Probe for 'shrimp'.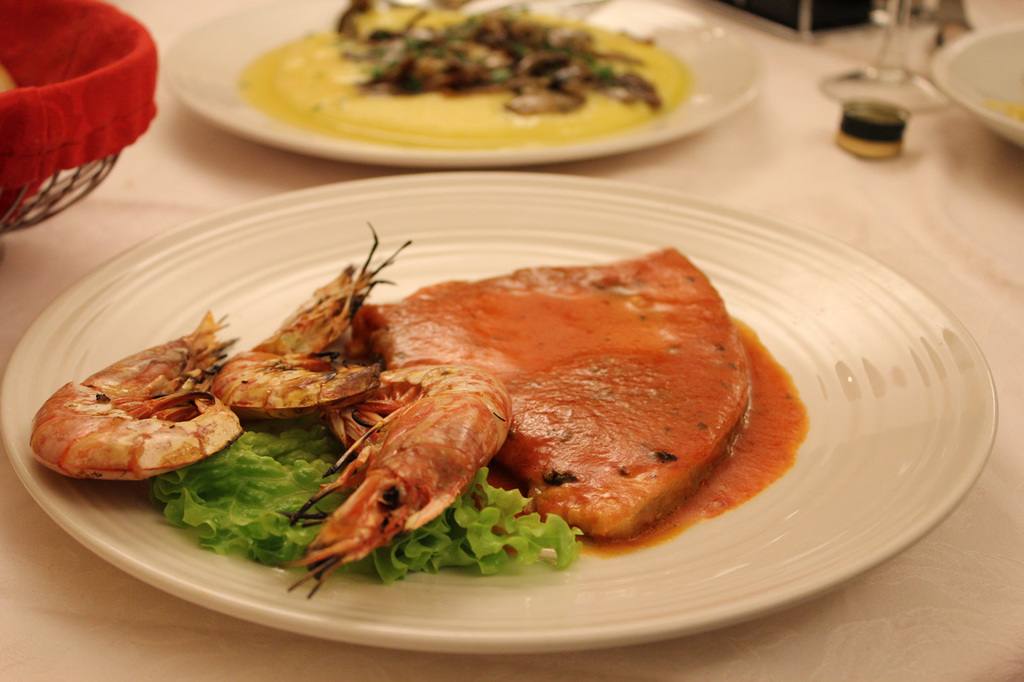
Probe result: 277,356,506,605.
